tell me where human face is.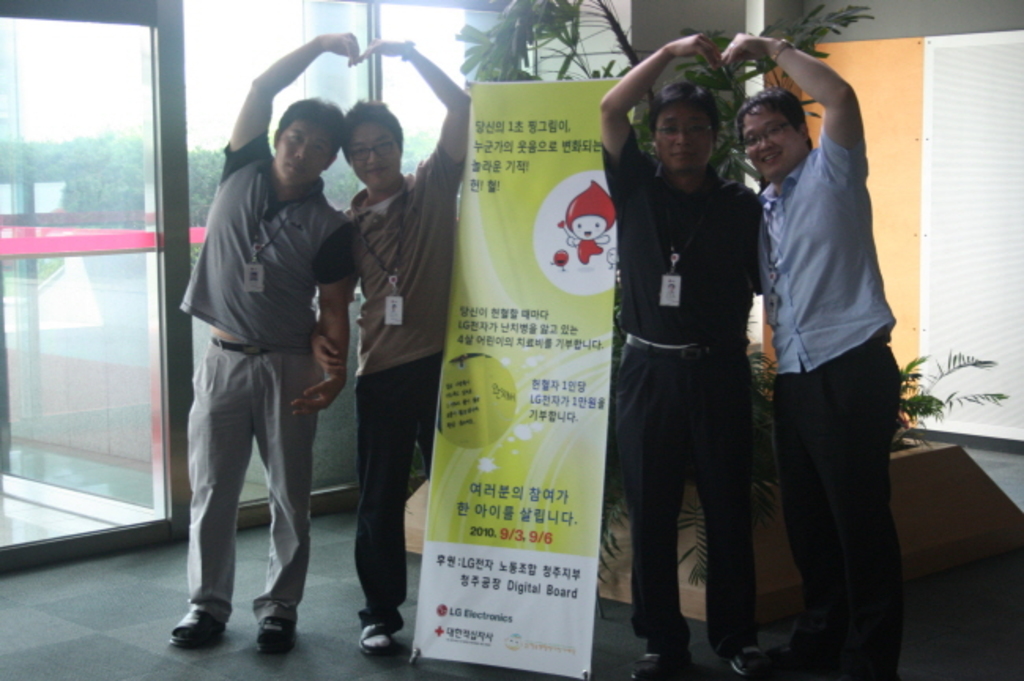
human face is at bbox=[280, 118, 332, 180].
